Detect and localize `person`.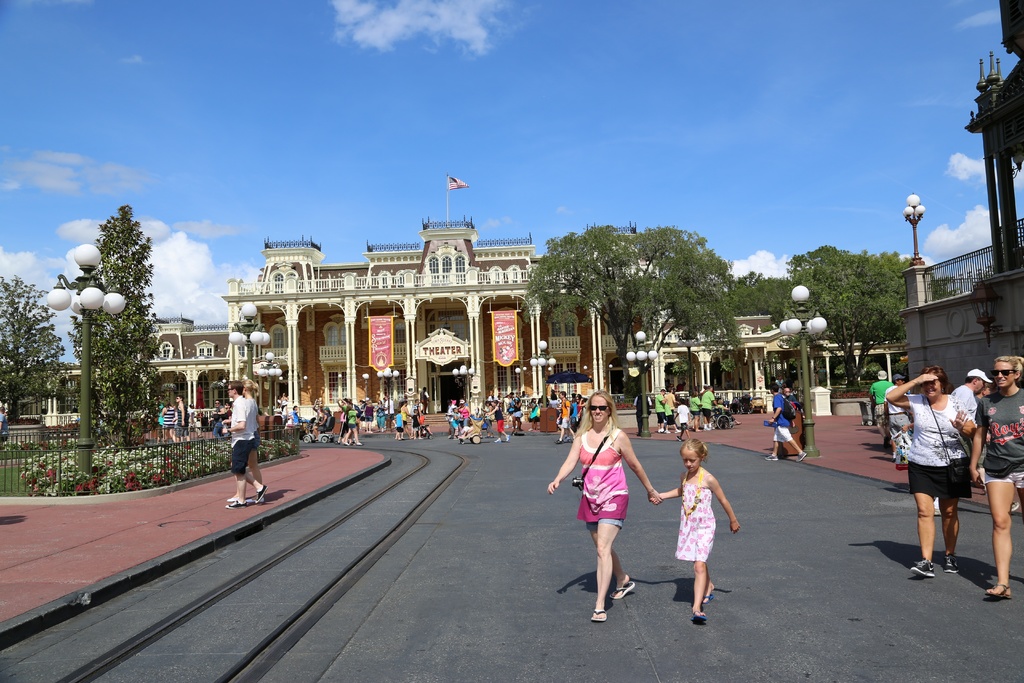
Localized at locate(175, 390, 189, 434).
